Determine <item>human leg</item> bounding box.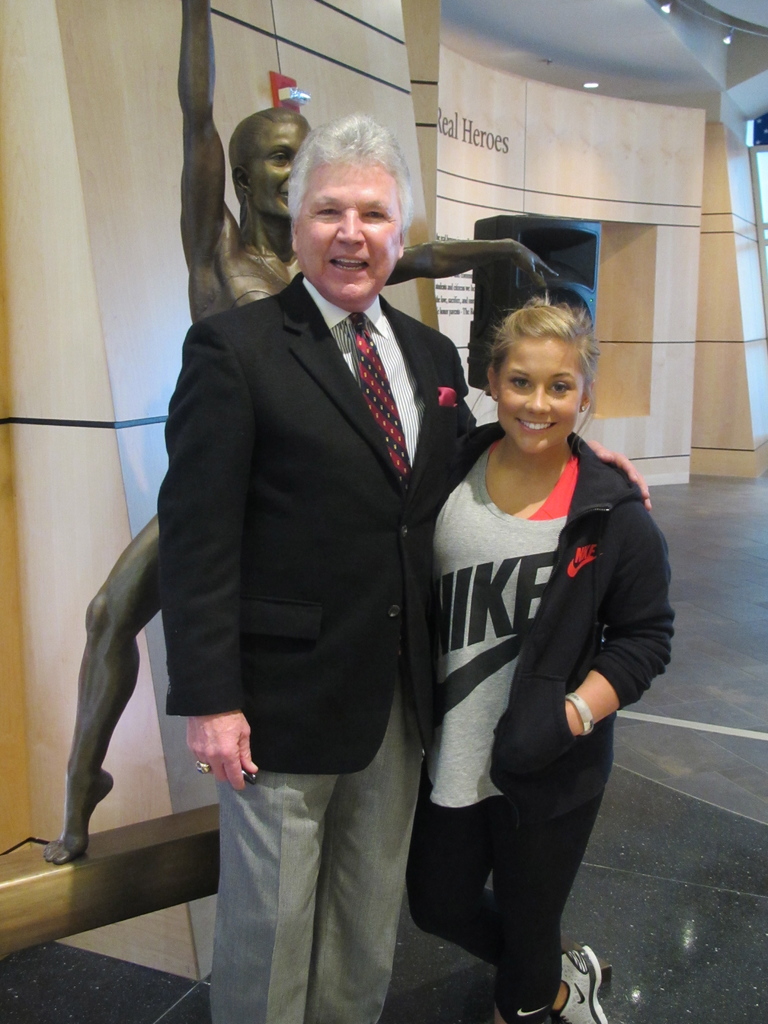
Determined: region(210, 771, 338, 1023).
